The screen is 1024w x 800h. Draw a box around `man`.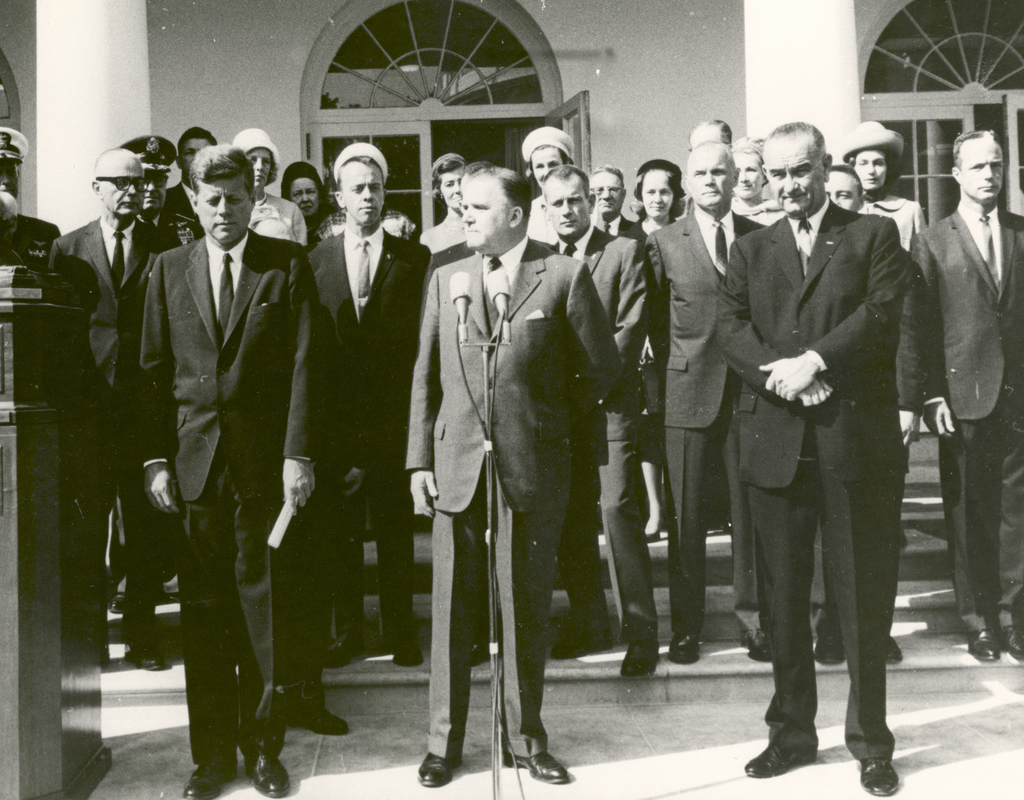
(left=726, top=115, right=901, bottom=799).
